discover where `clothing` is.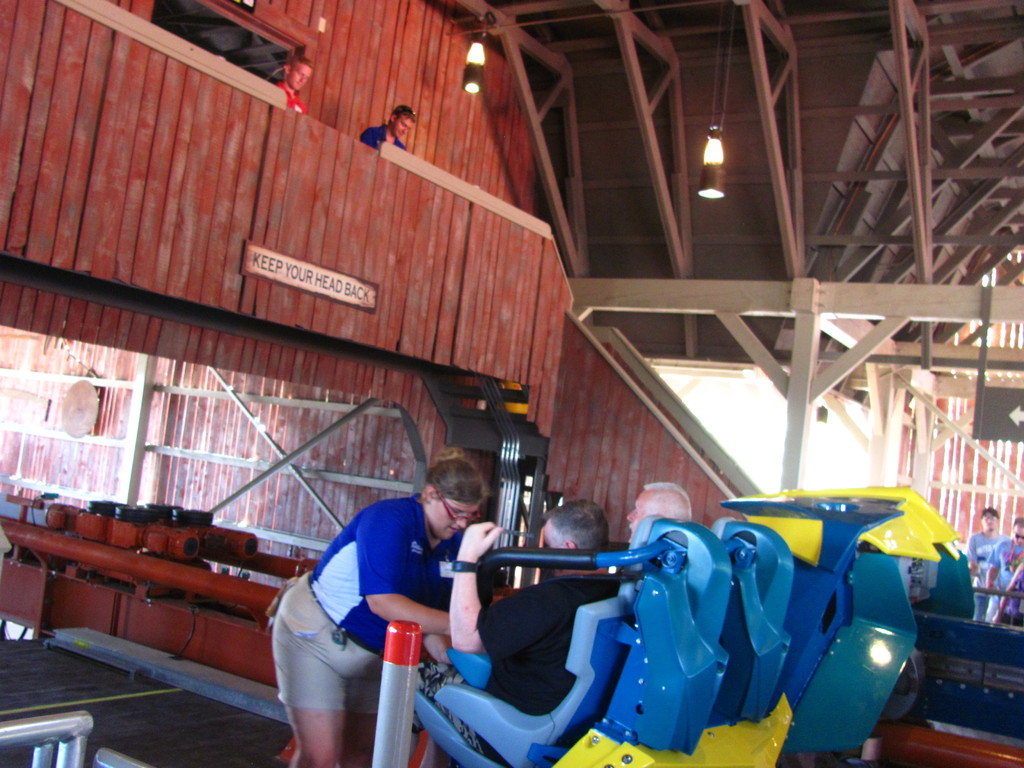
Discovered at (x1=276, y1=490, x2=442, y2=718).
